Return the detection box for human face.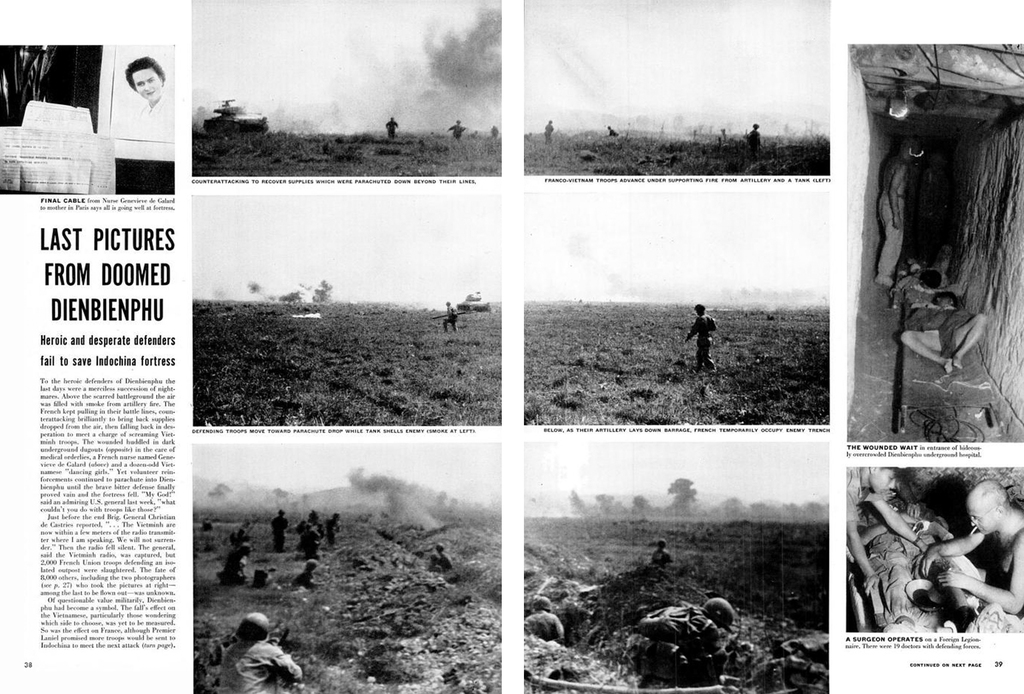
876,472,899,496.
